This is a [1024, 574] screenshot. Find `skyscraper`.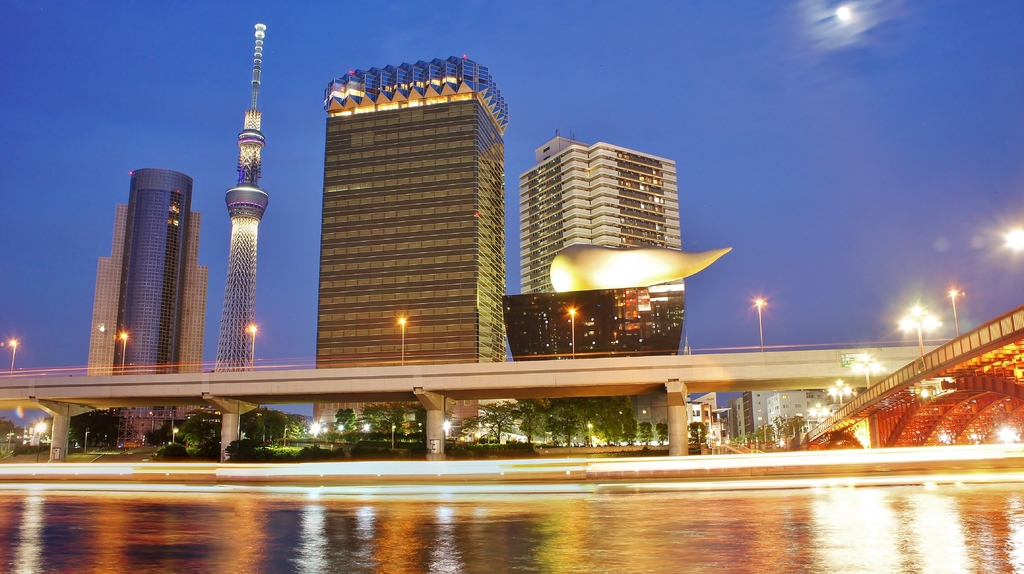
Bounding box: x1=212 y1=25 x2=270 y2=372.
